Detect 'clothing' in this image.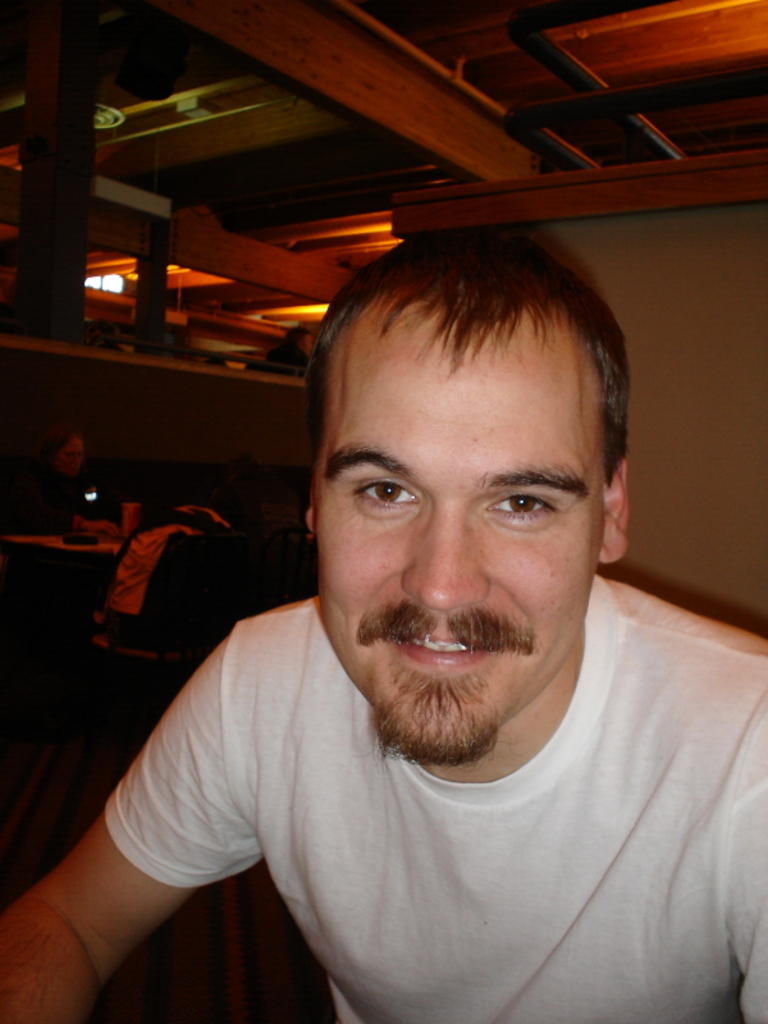
Detection: 72, 613, 767, 1010.
